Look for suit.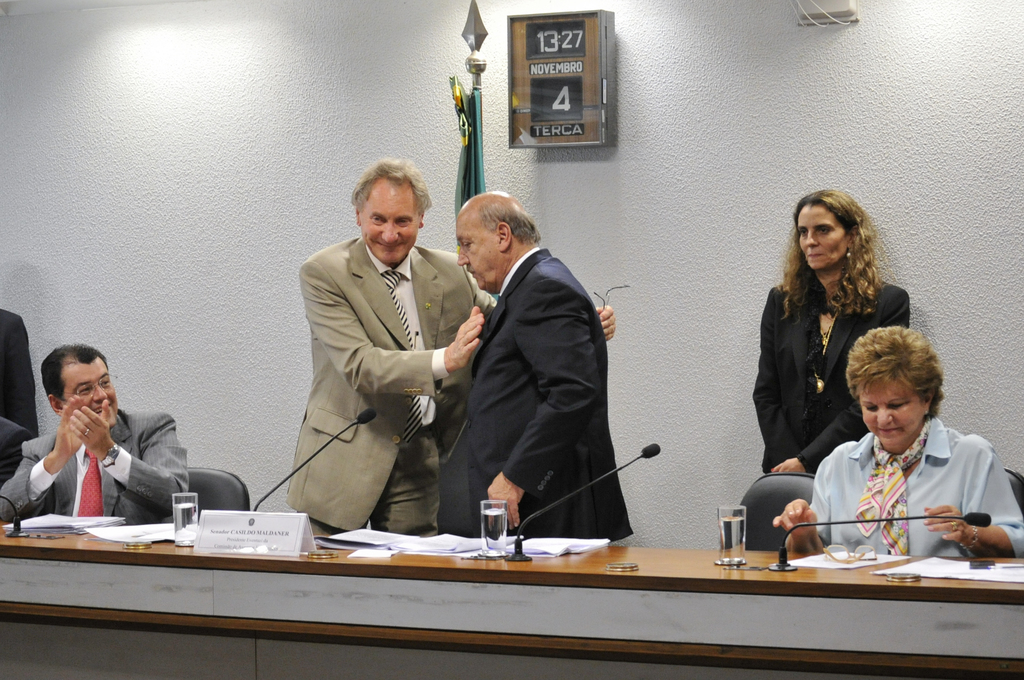
Found: locate(282, 235, 499, 537).
